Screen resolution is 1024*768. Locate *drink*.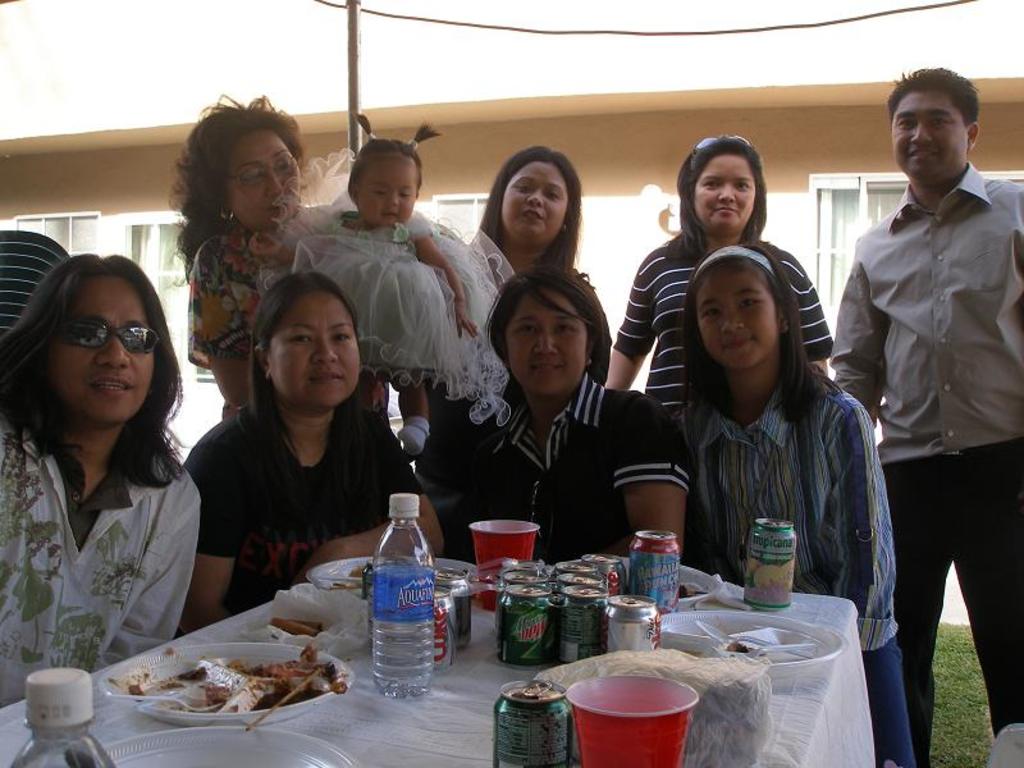
detection(355, 489, 444, 704).
